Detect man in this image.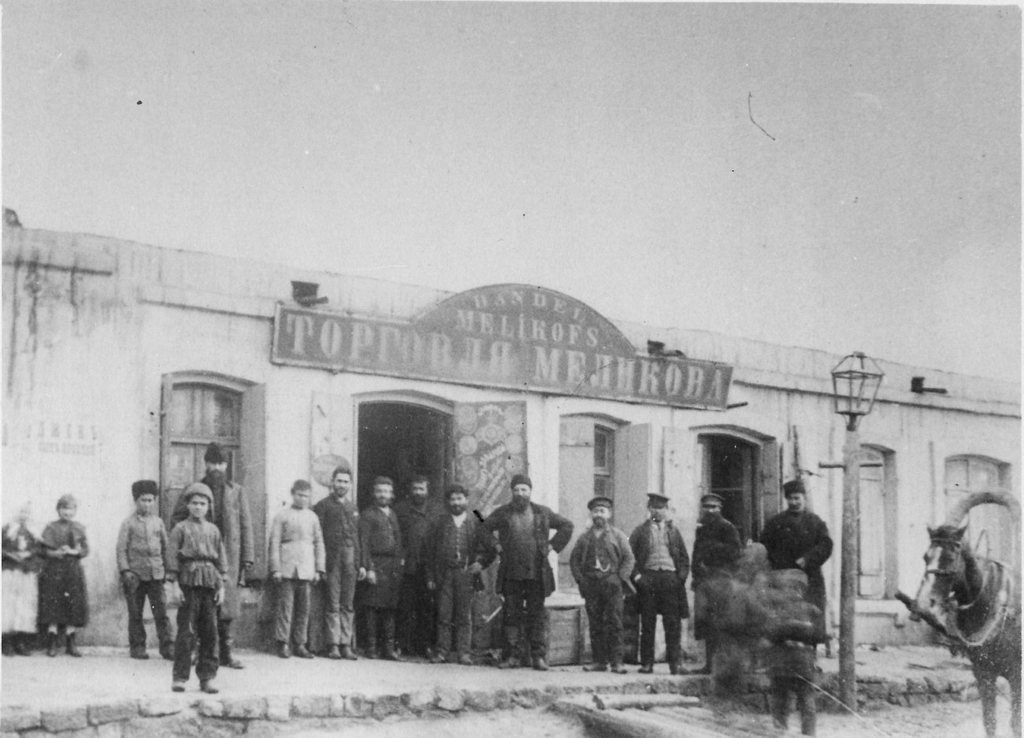
Detection: (759,474,832,652).
